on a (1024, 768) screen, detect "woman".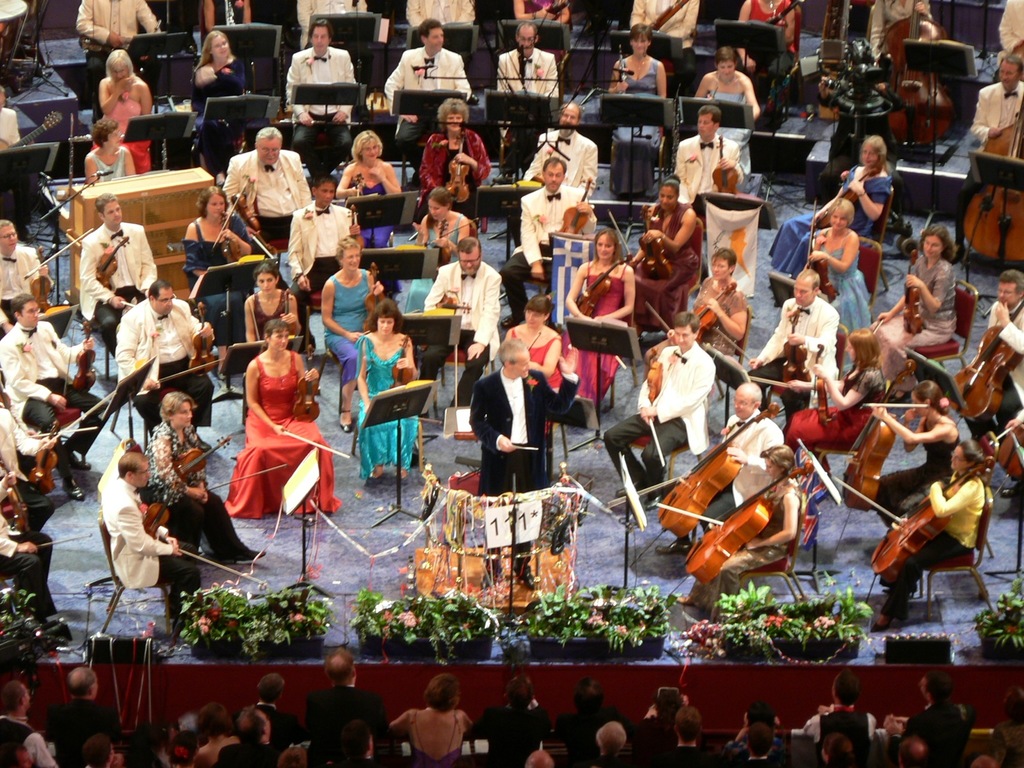
(left=86, top=118, right=134, bottom=186).
